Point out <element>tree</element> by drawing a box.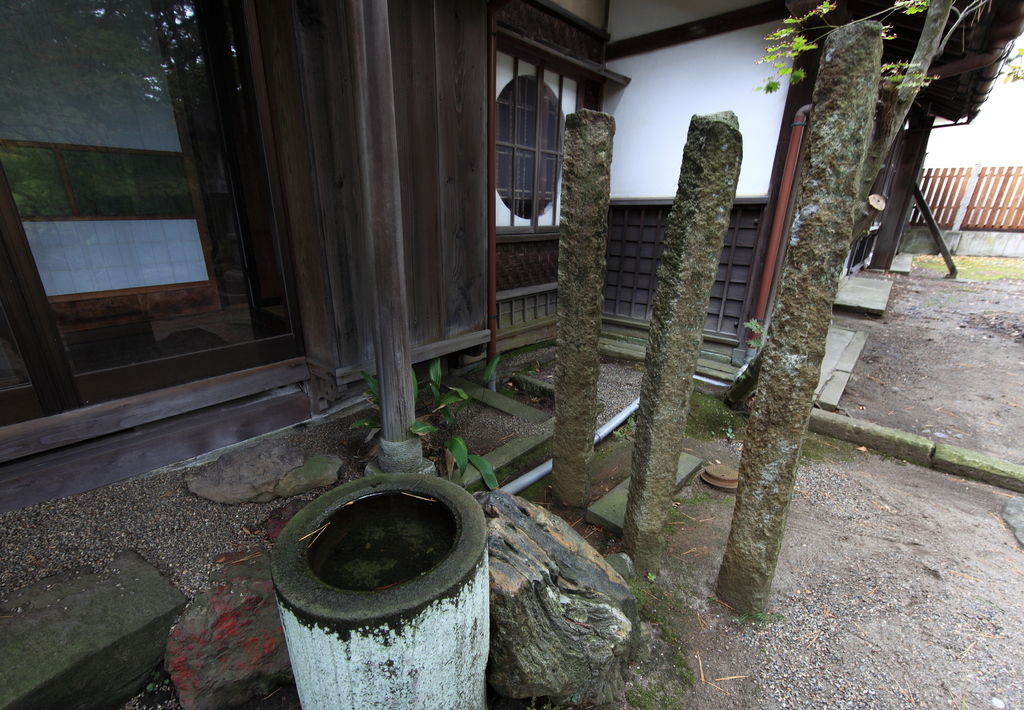
BBox(751, 1, 1023, 98).
